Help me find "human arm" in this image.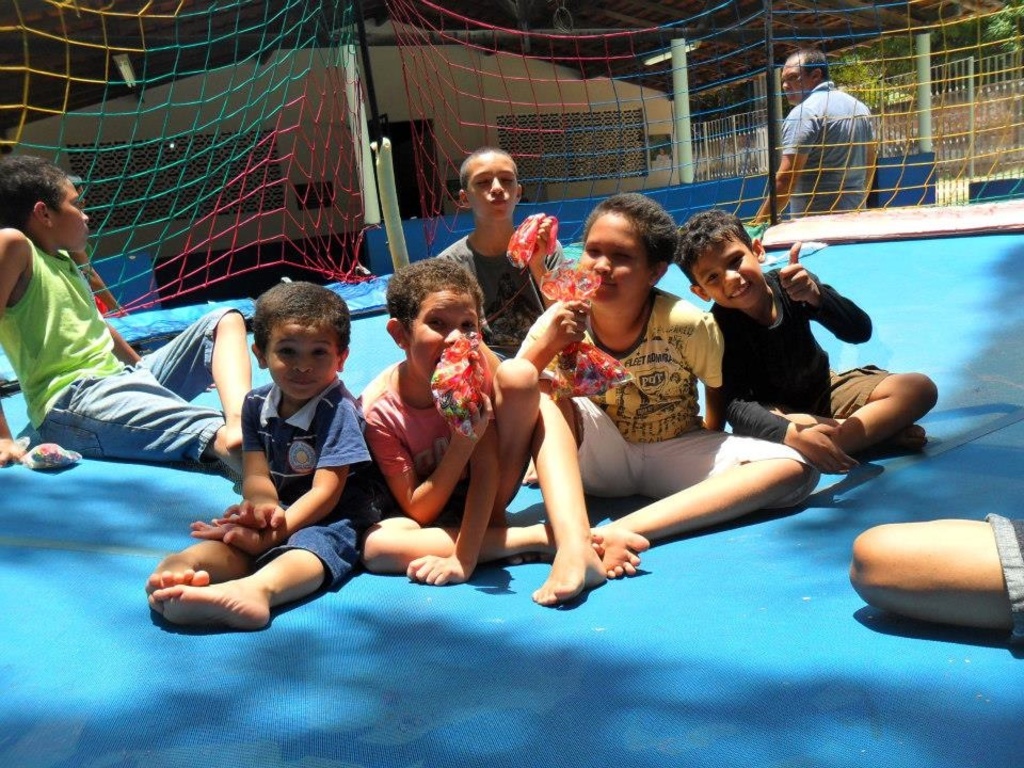
Found it: <box>365,386,492,523</box>.
